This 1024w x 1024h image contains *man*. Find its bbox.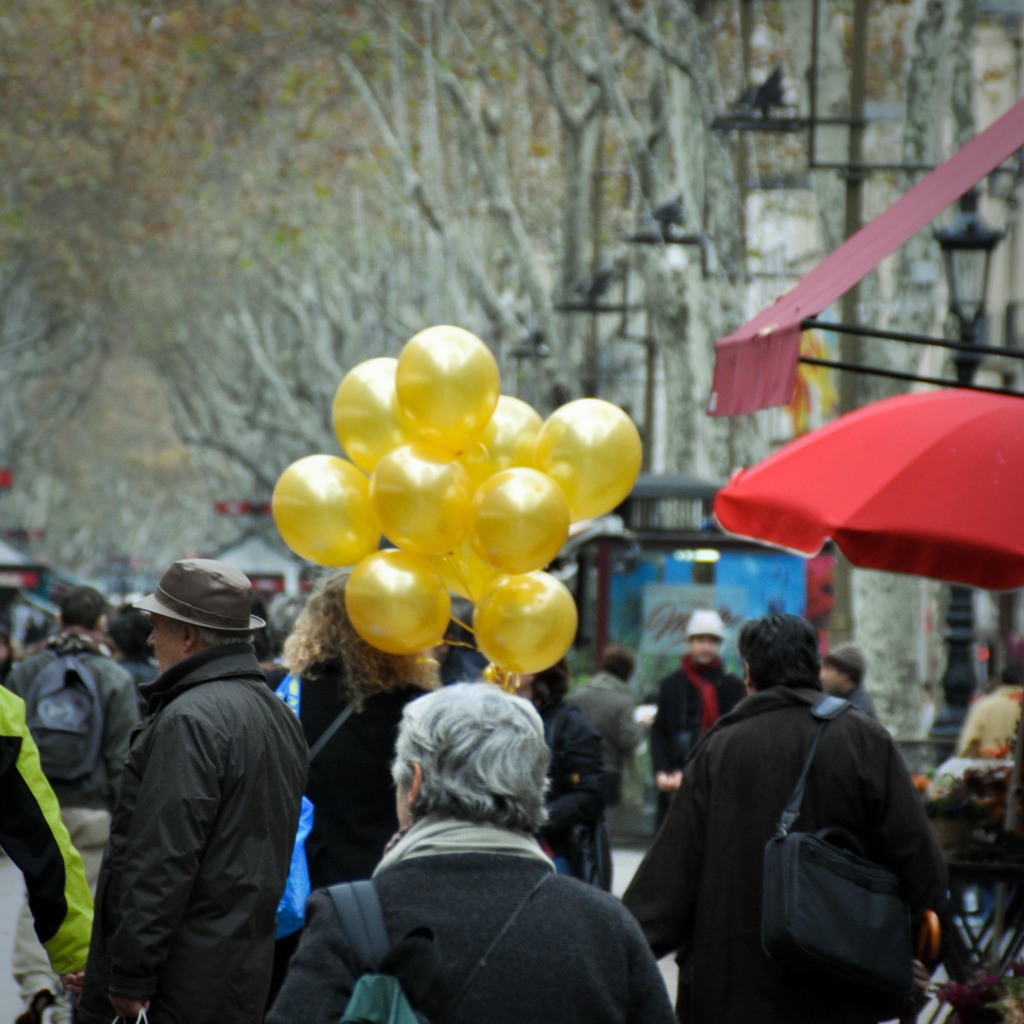
<region>4, 587, 148, 1021</region>.
